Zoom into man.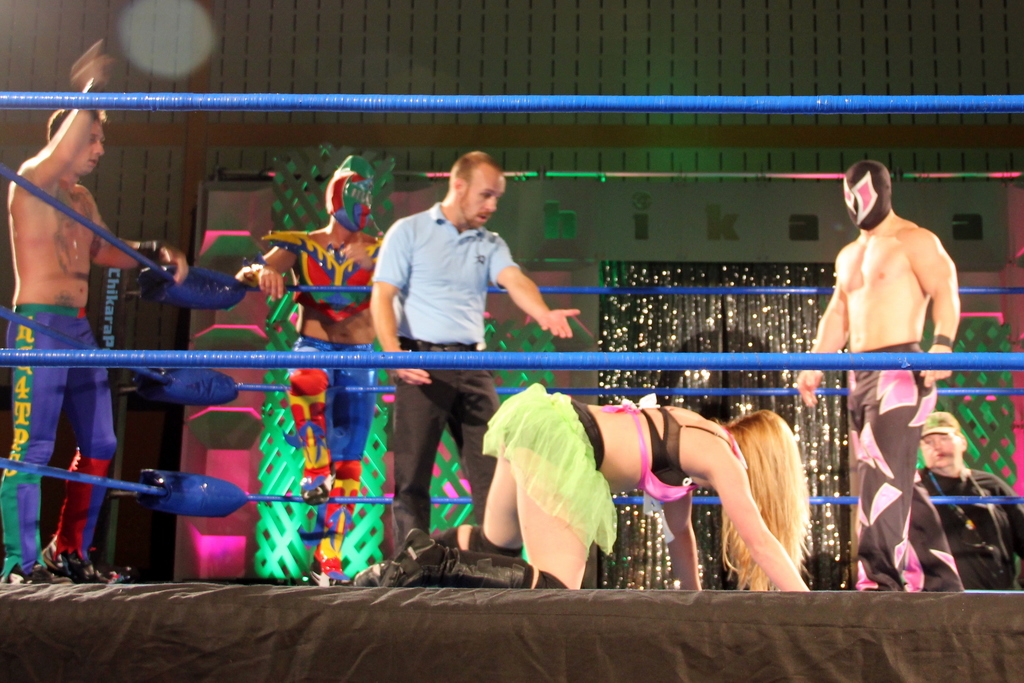
Zoom target: locate(368, 150, 580, 556).
